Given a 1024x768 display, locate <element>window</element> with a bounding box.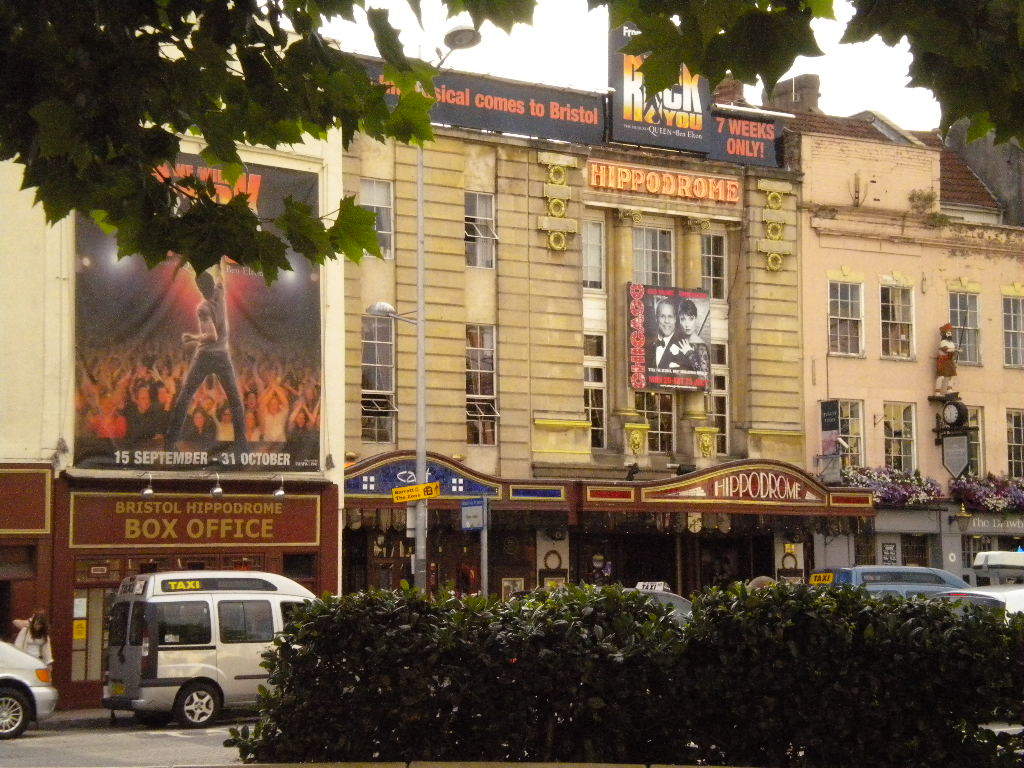
Located: (x1=884, y1=398, x2=914, y2=464).
